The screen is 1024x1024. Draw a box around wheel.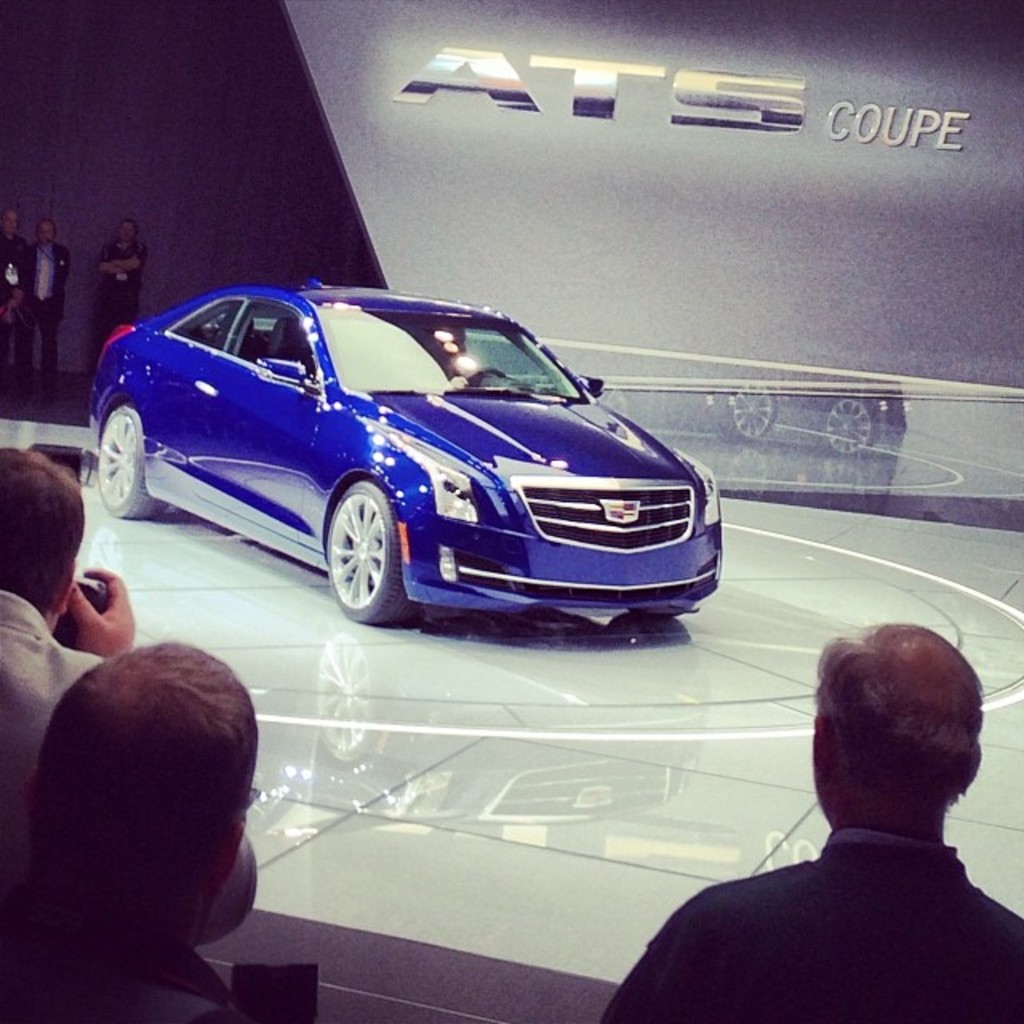
bbox=(299, 510, 405, 616).
